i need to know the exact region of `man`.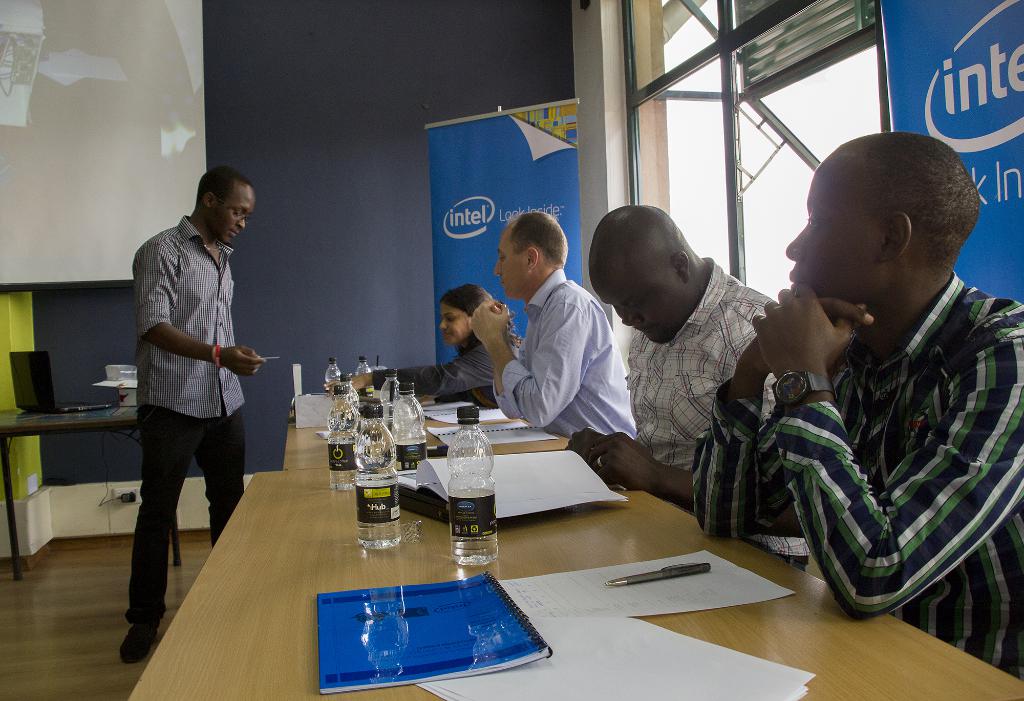
Region: bbox=(467, 205, 634, 439).
